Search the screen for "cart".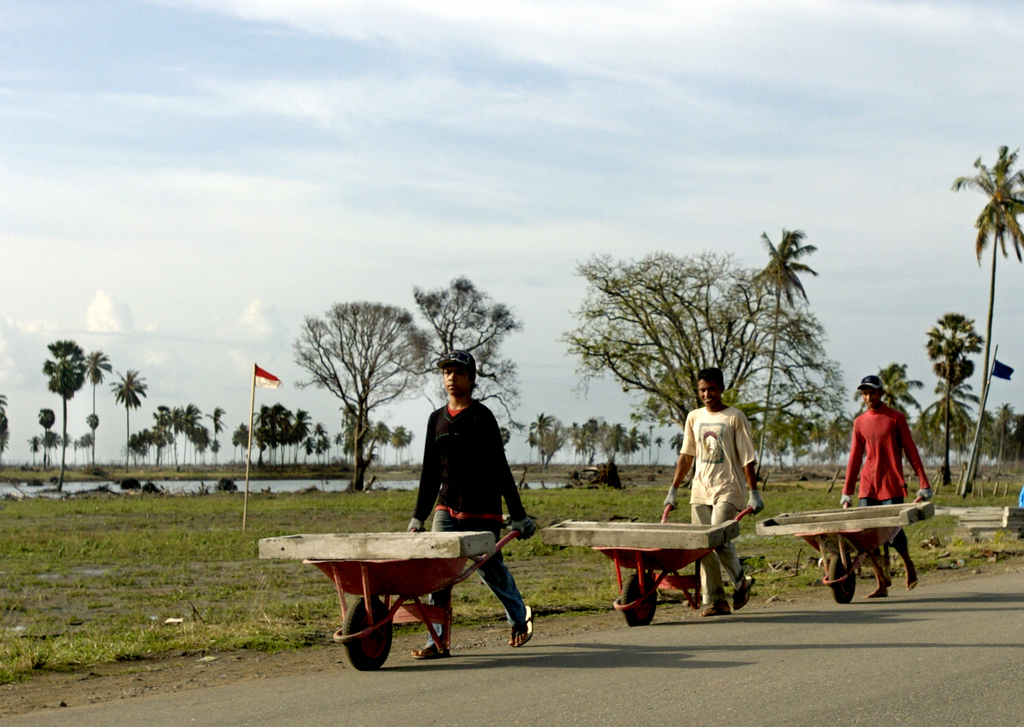
Found at bbox(303, 527, 531, 669).
